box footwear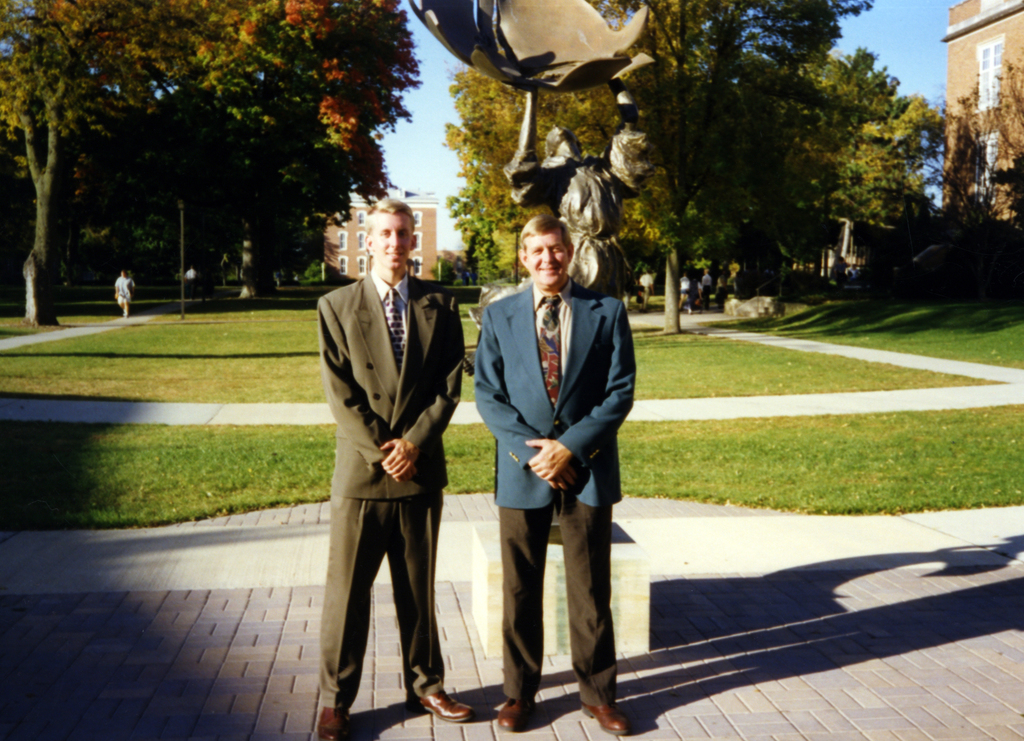
578:699:634:735
